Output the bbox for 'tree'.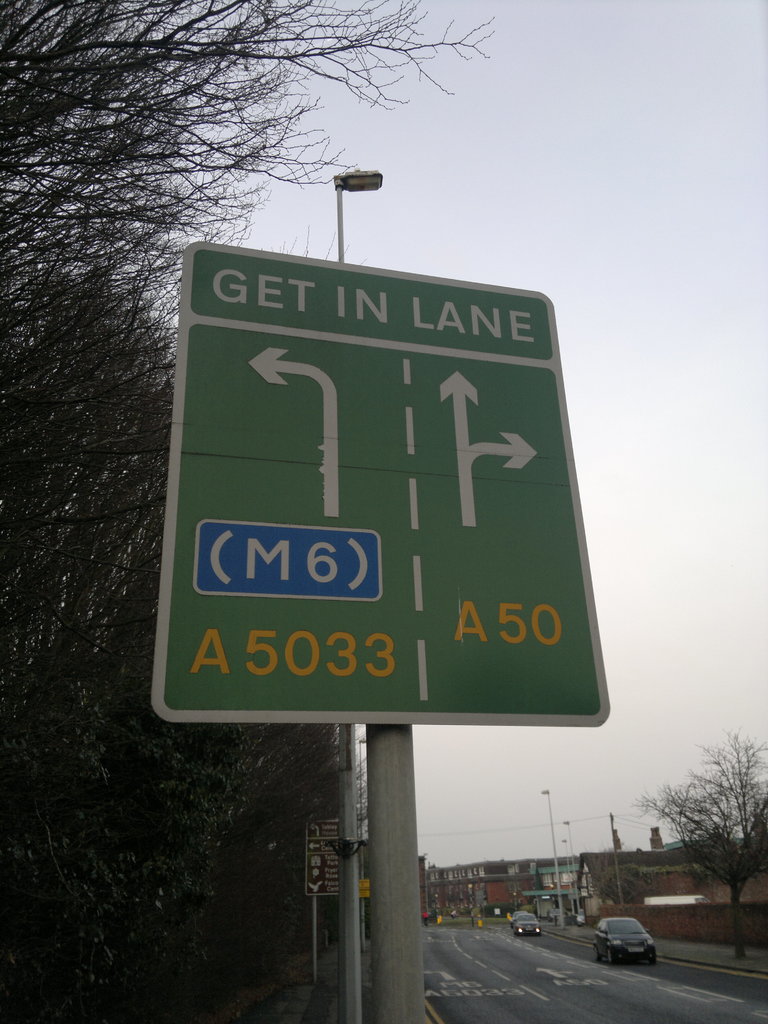
locate(0, 0, 503, 1023).
